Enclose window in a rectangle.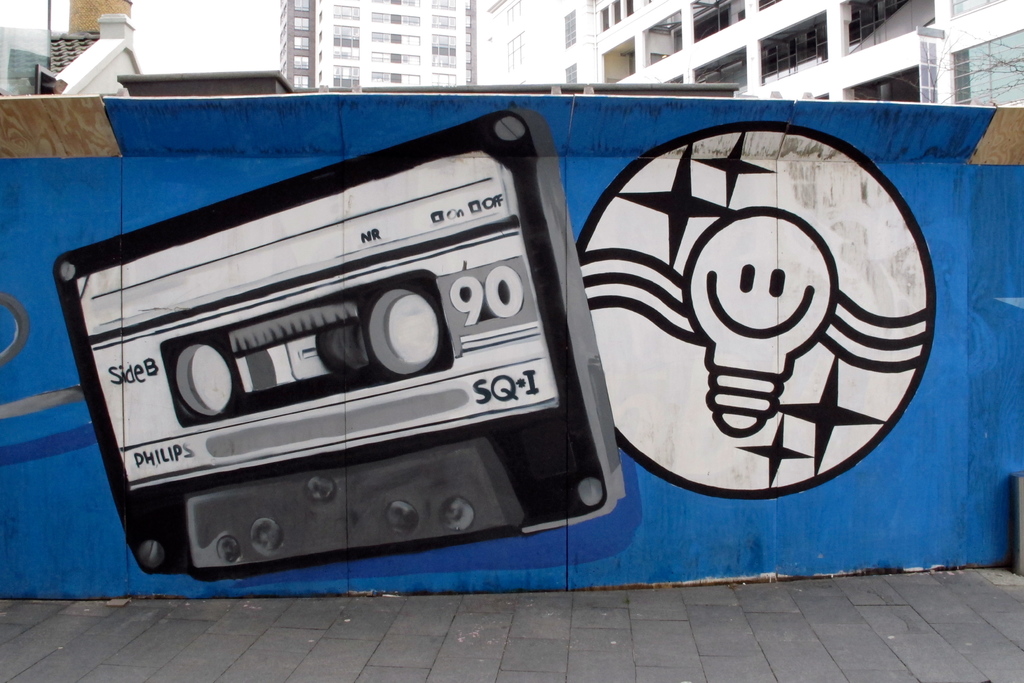
x1=564 y1=12 x2=579 y2=49.
